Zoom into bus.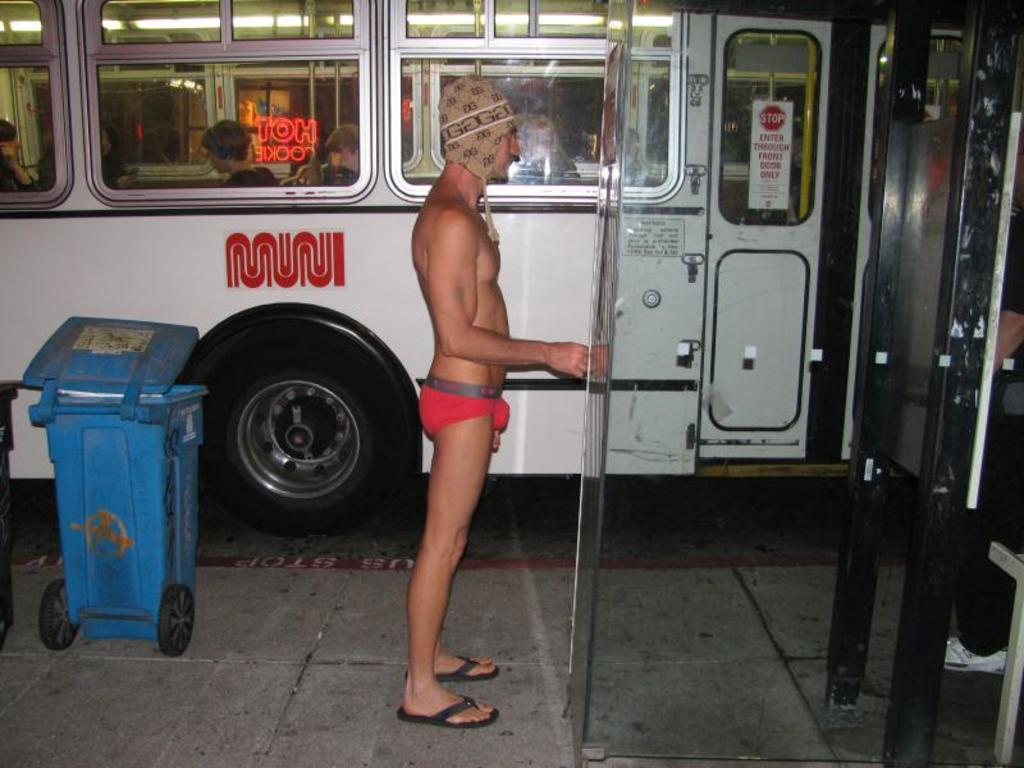
Zoom target: bbox=(0, 6, 1023, 521).
